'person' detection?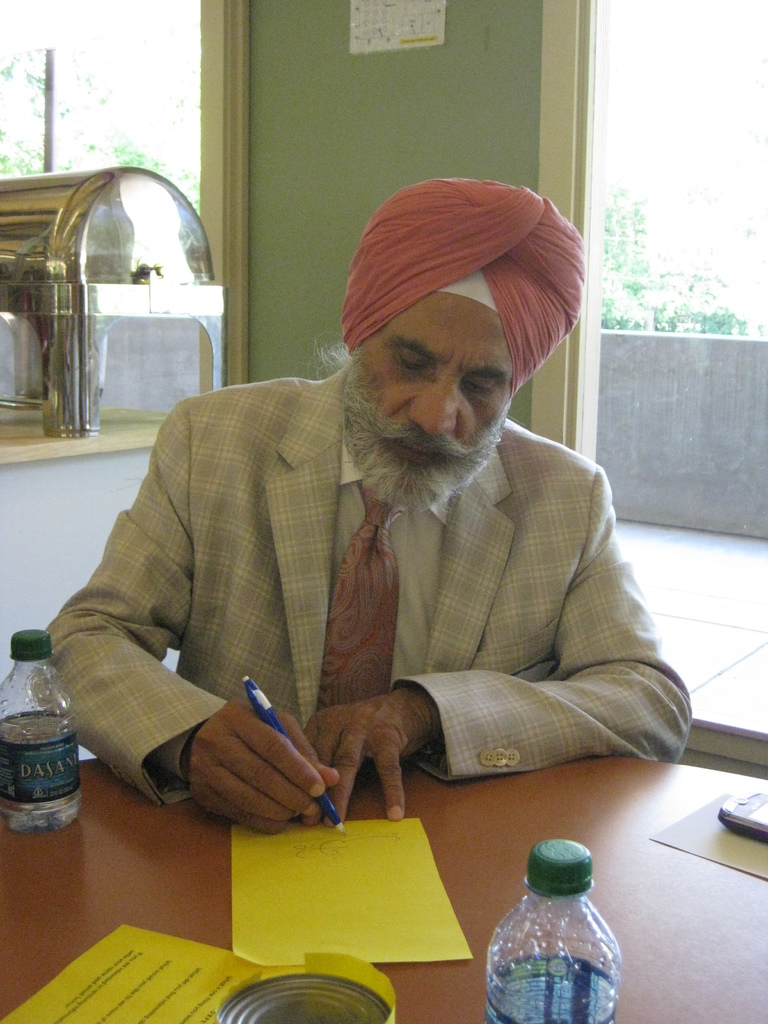
[44,173,687,837]
